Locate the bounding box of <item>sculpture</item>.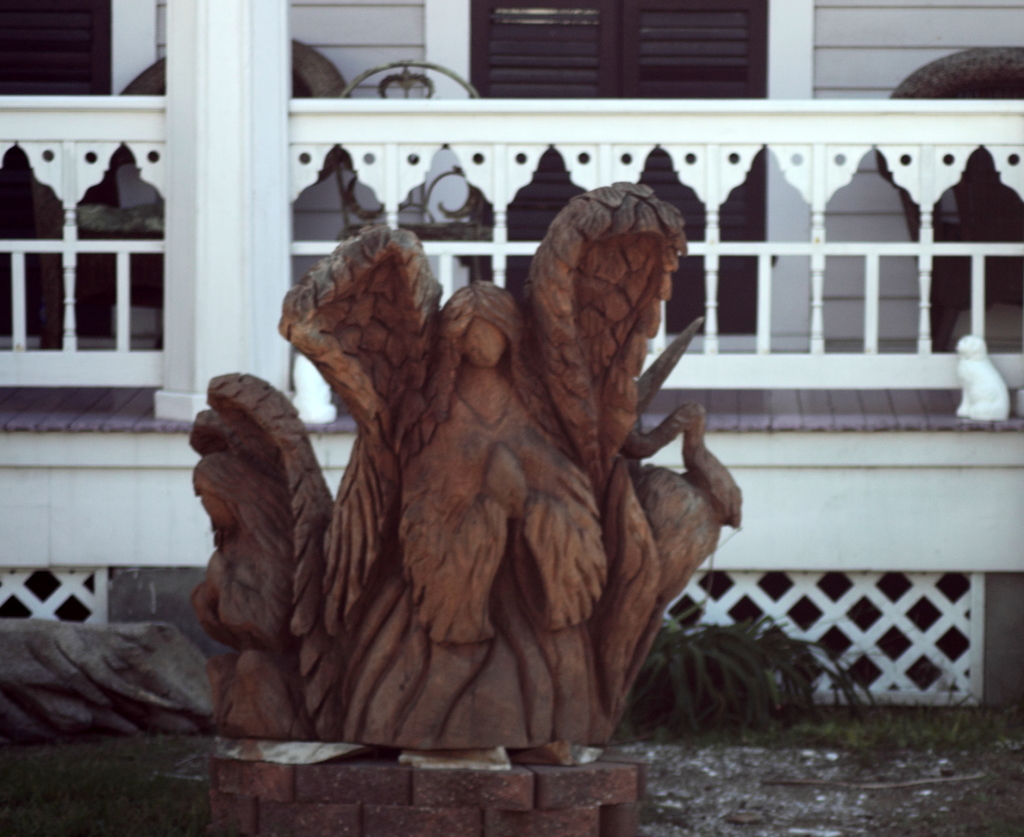
Bounding box: Rect(158, 170, 765, 768).
